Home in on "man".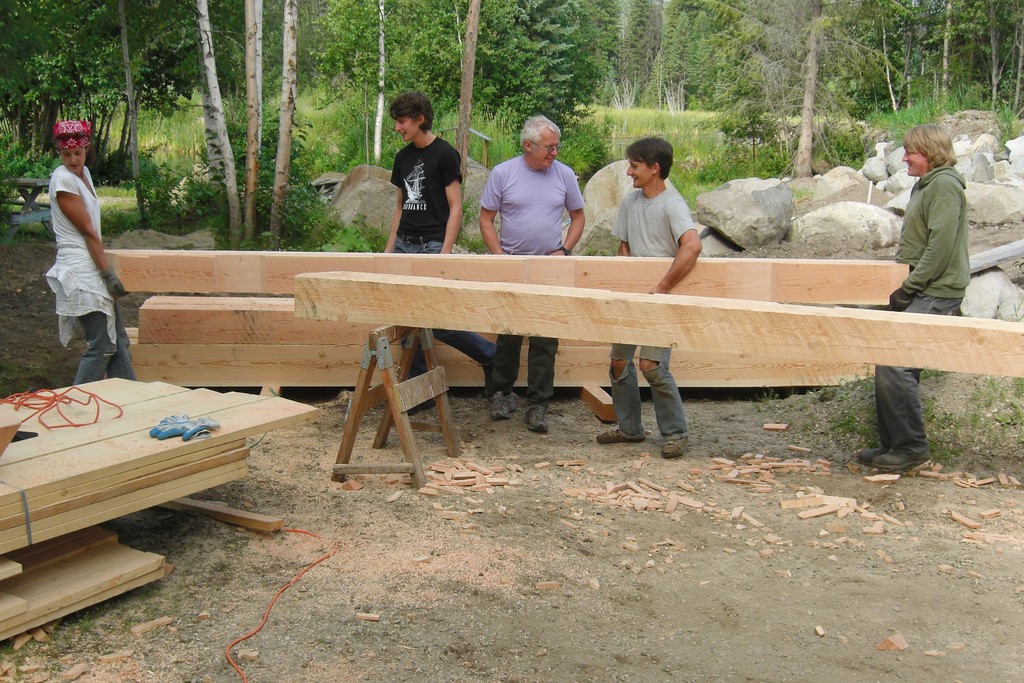
Homed in at locate(854, 122, 973, 473).
